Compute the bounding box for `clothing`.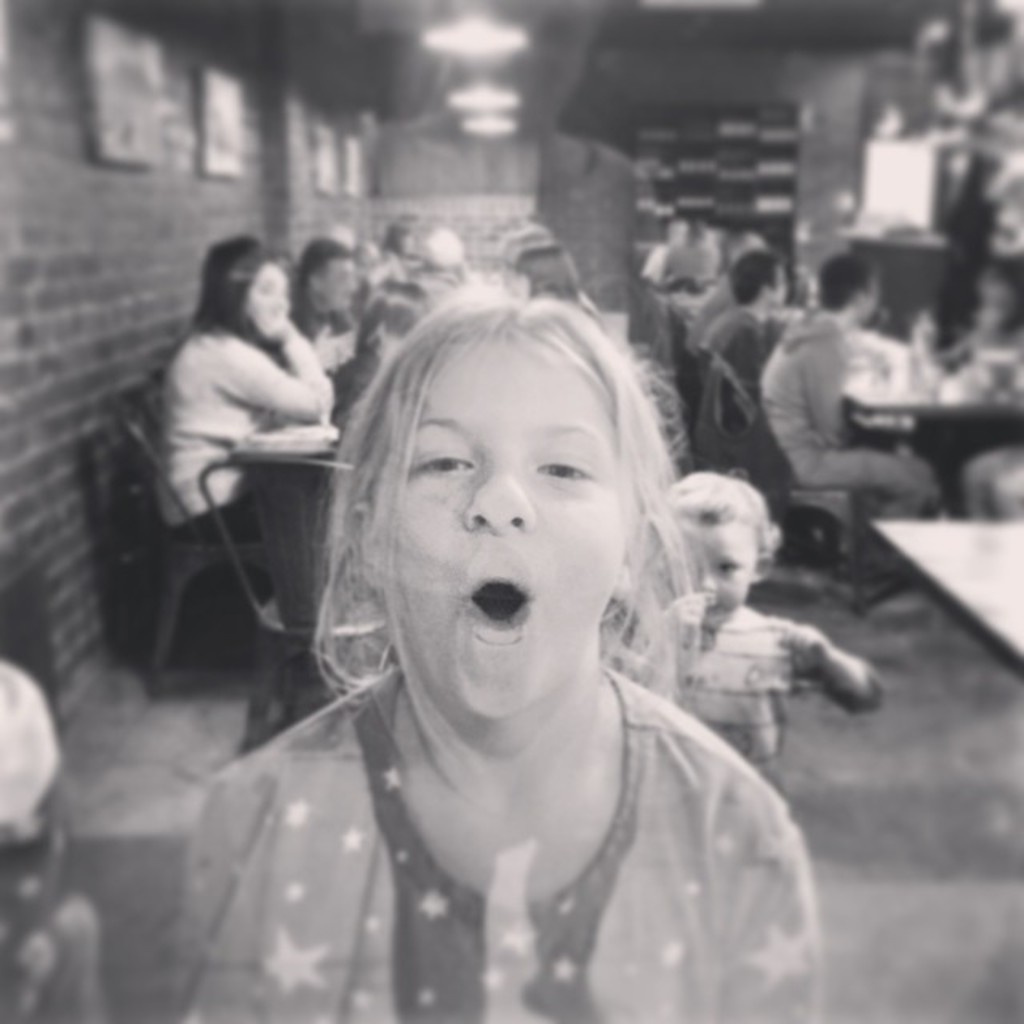
[x1=141, y1=552, x2=874, y2=1018].
